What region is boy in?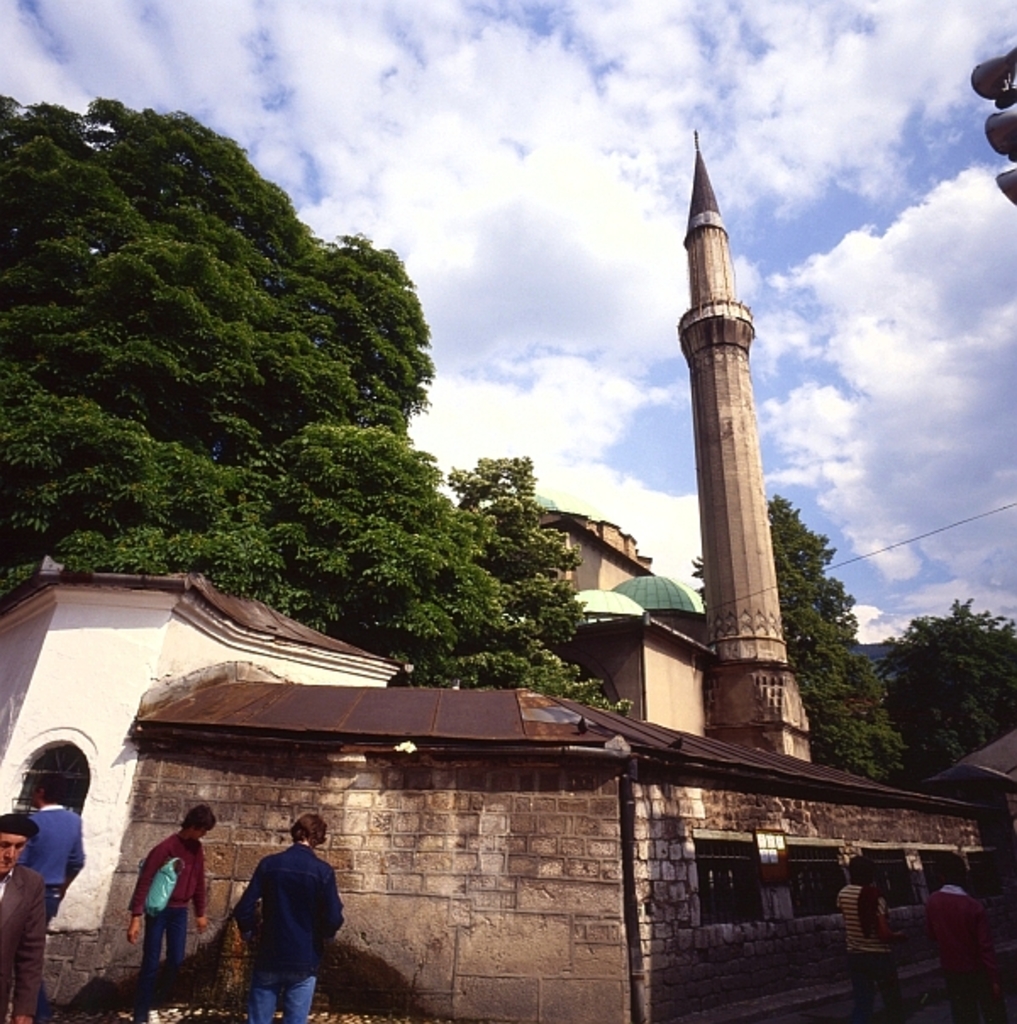
box=[236, 810, 353, 1022].
